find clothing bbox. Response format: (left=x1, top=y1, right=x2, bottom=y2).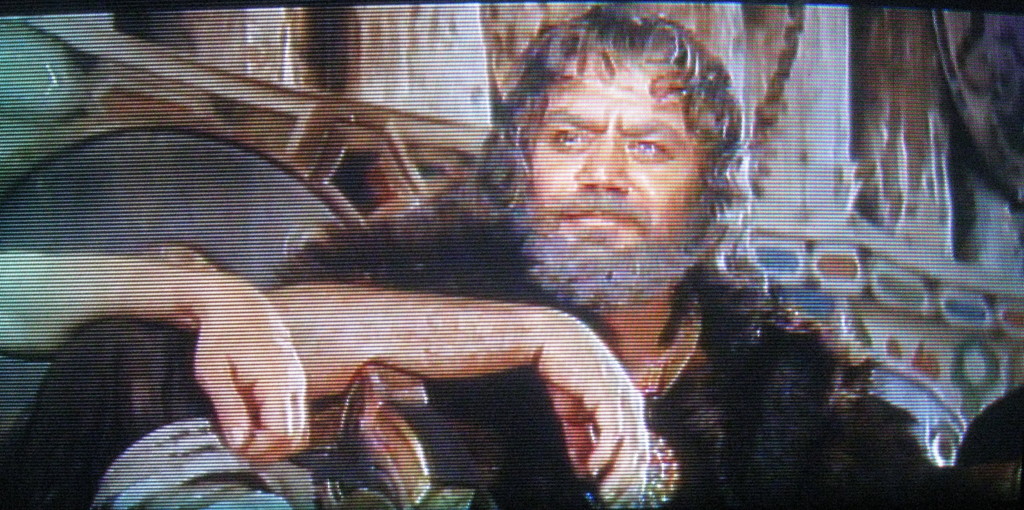
(left=266, top=192, right=840, bottom=509).
